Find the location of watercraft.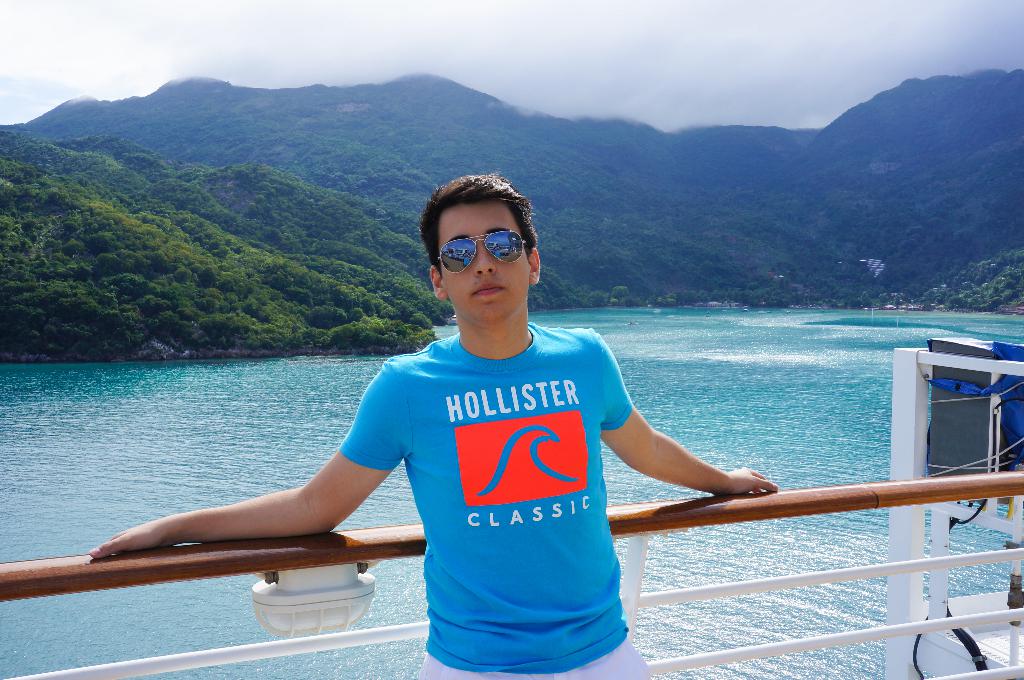
Location: 0/333/1023/679.
